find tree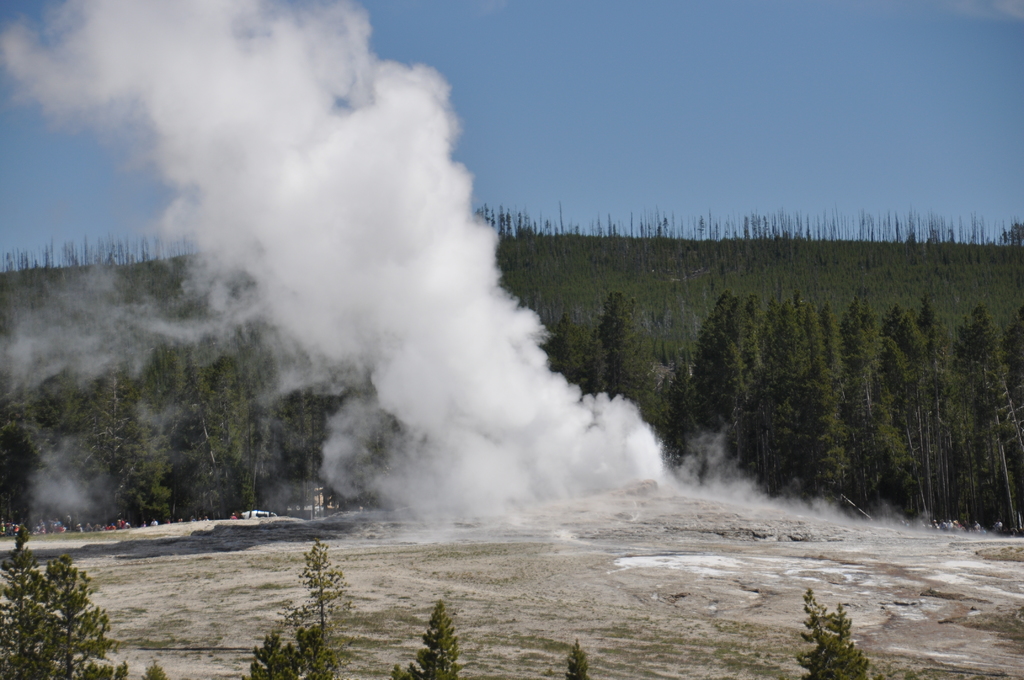
387,599,464,679
